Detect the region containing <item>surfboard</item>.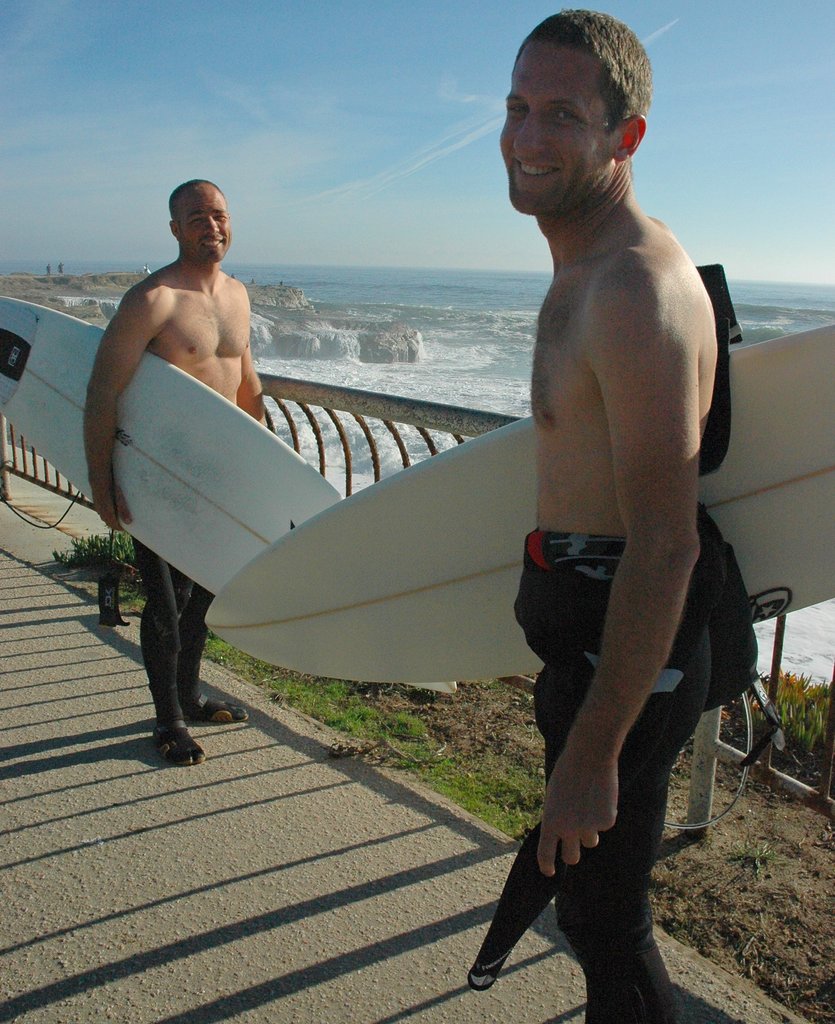
[x1=0, y1=293, x2=461, y2=696].
